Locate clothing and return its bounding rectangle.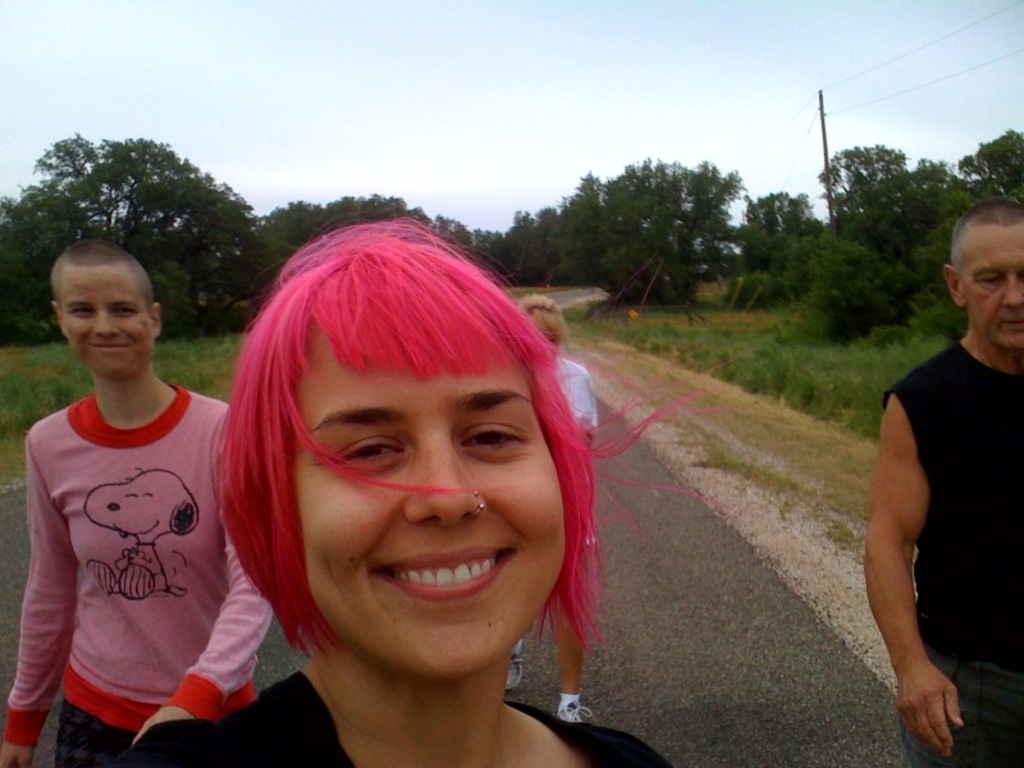
[left=887, top=337, right=1023, bottom=767].
